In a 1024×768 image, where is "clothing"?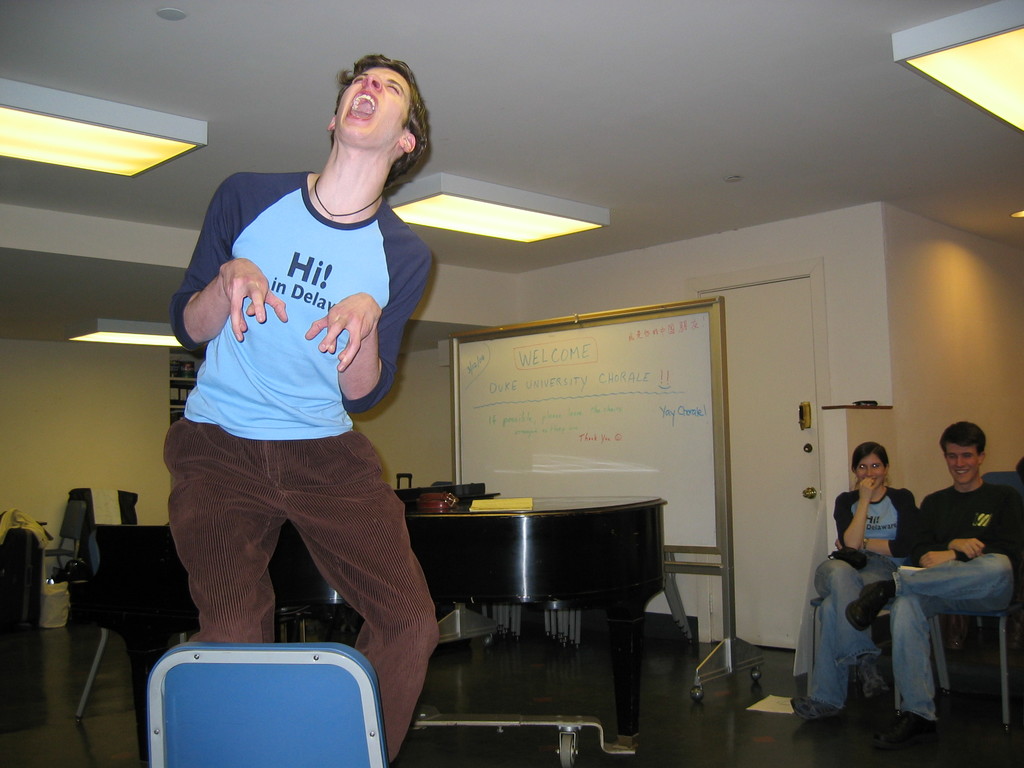
(left=163, top=169, right=436, bottom=439).
